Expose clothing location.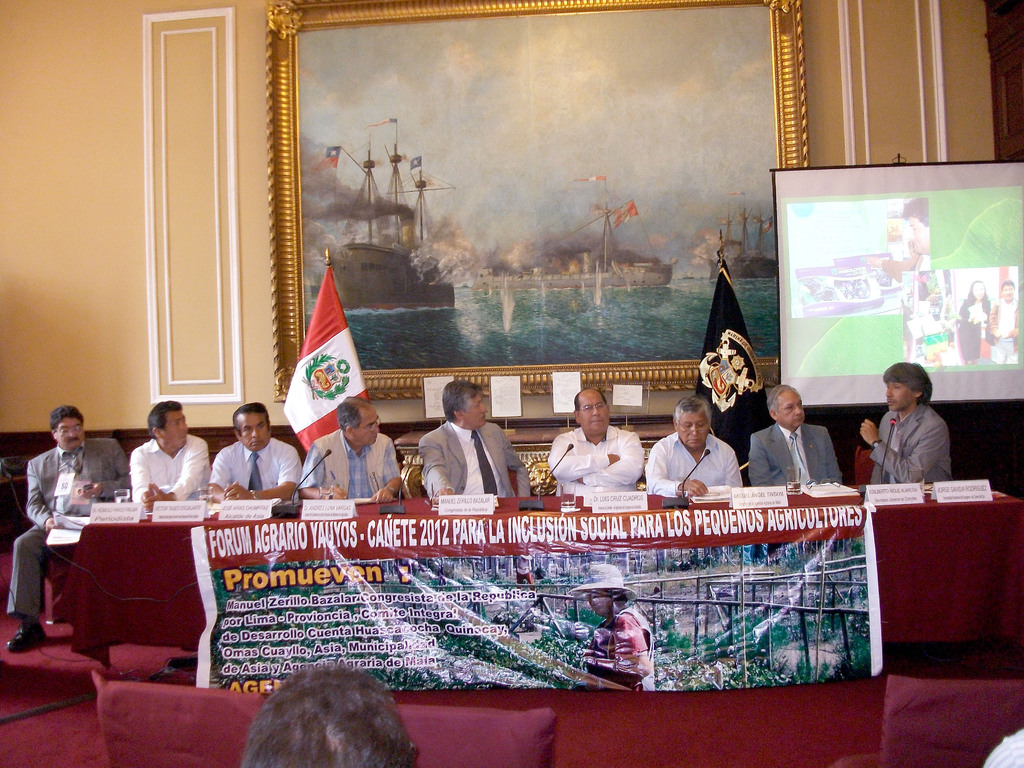
Exposed at [514, 559, 535, 589].
